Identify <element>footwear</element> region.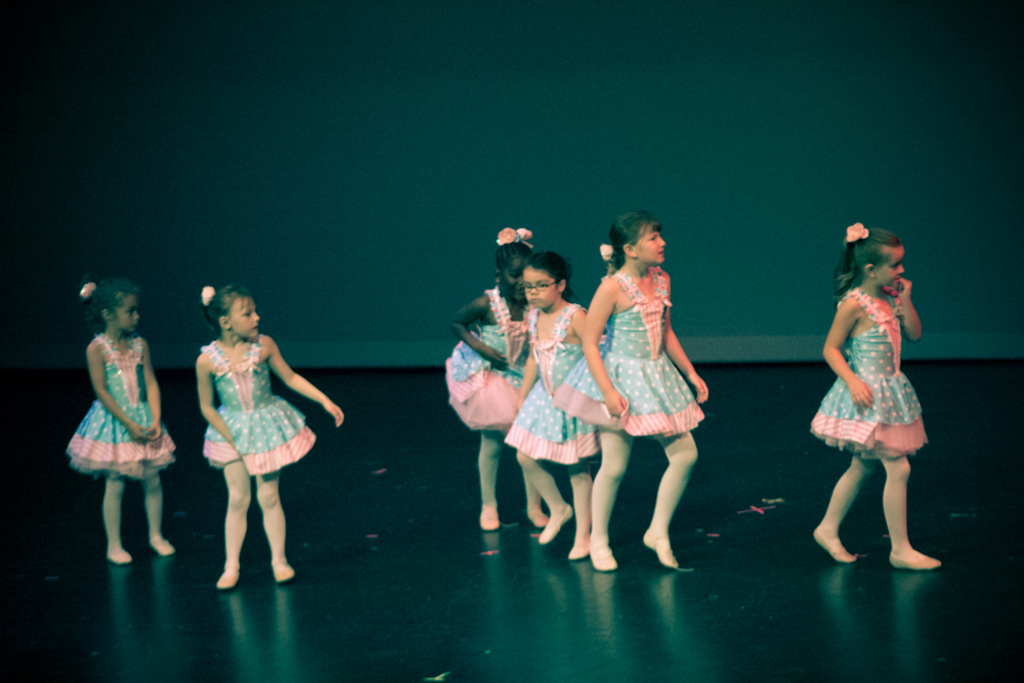
Region: (x1=810, y1=527, x2=863, y2=564).
